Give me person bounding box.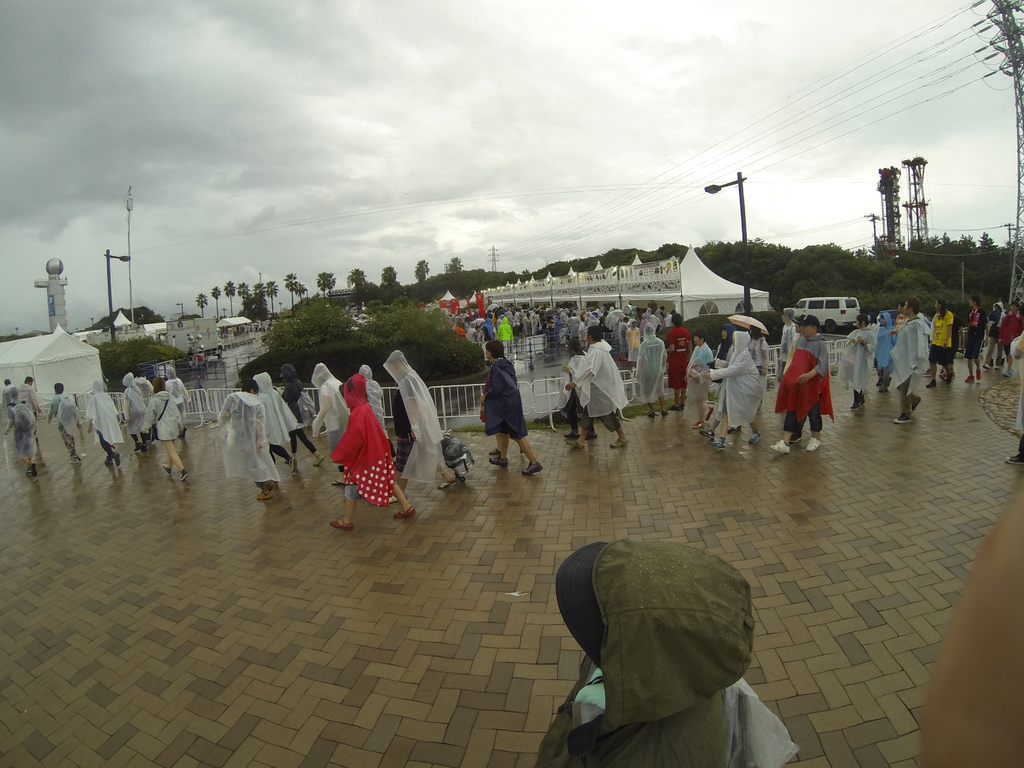
detection(5, 383, 38, 479).
